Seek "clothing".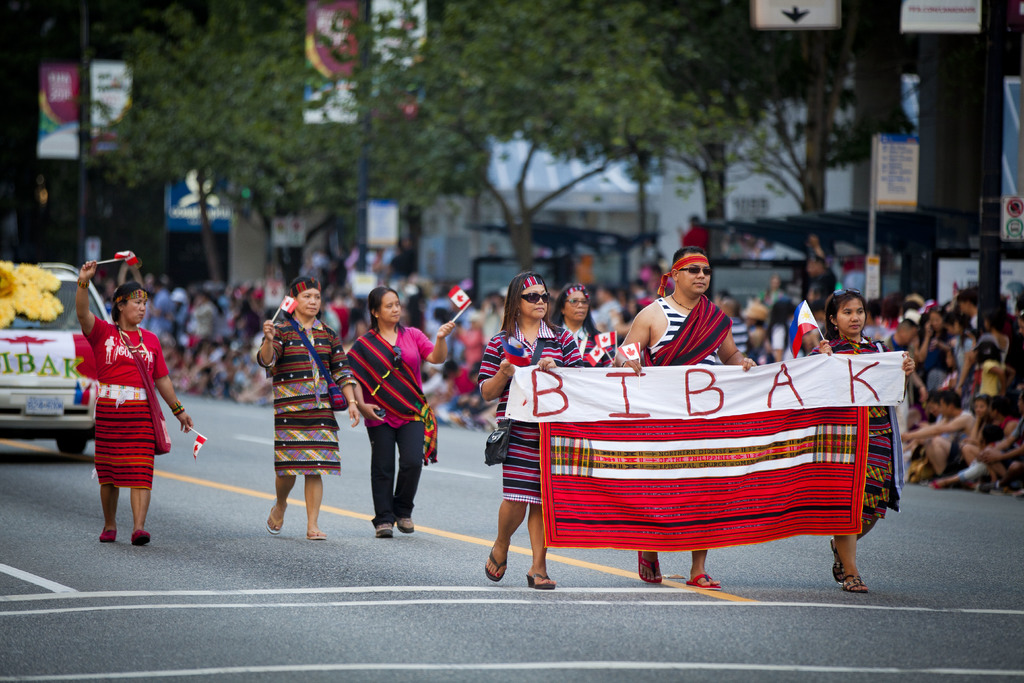
[x1=256, y1=313, x2=360, y2=477].
